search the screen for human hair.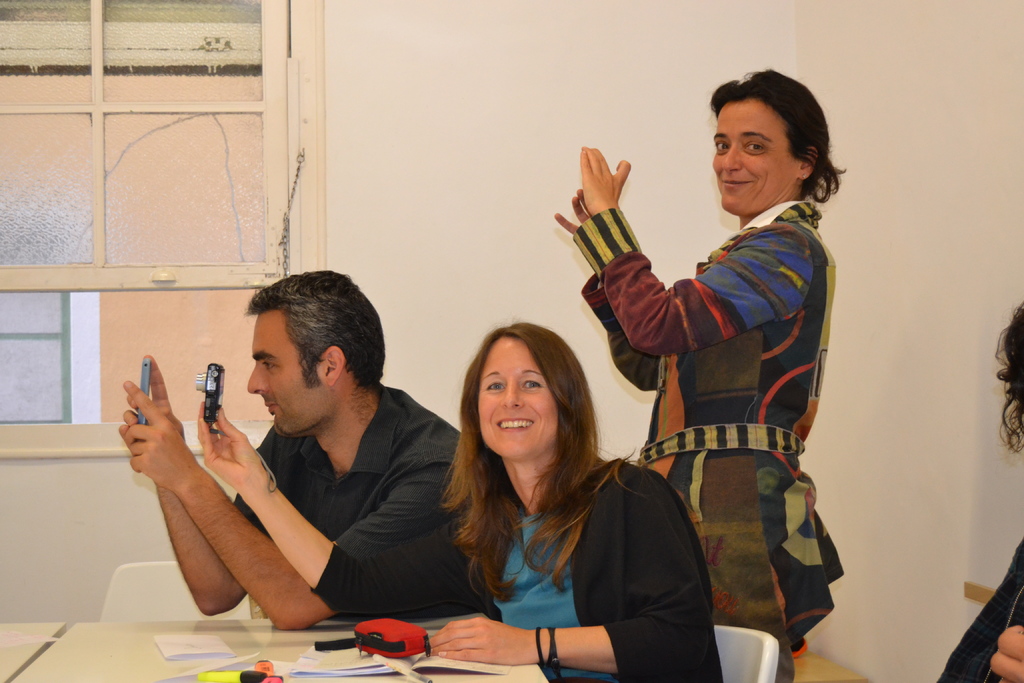
Found at [443, 322, 611, 573].
